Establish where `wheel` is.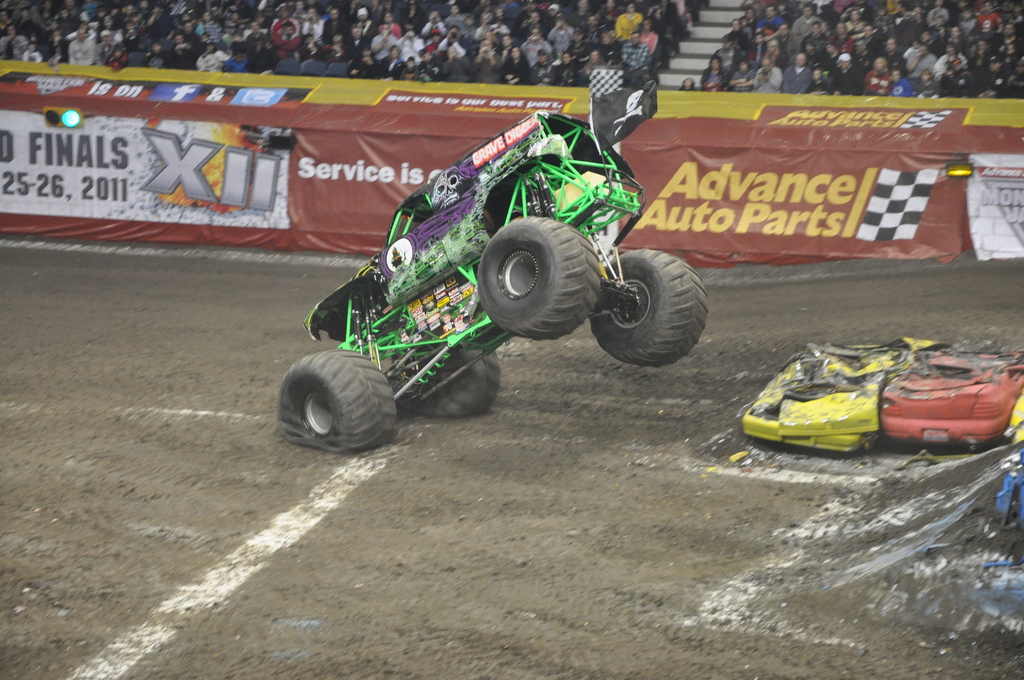
Established at [x1=410, y1=343, x2=501, y2=418].
